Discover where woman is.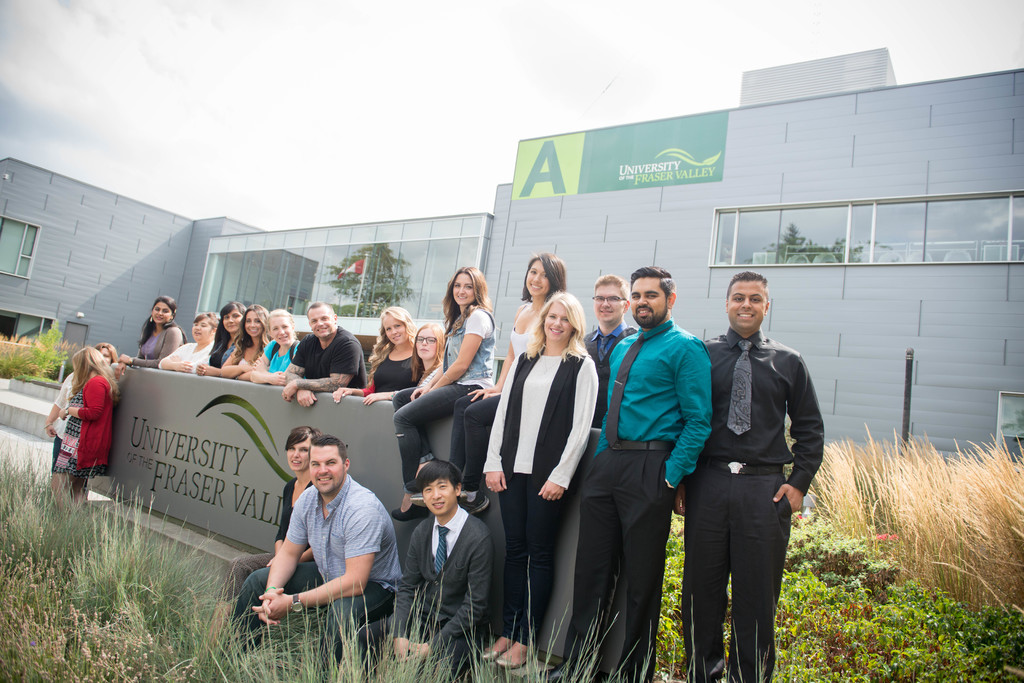
Discovered at box(157, 309, 223, 374).
